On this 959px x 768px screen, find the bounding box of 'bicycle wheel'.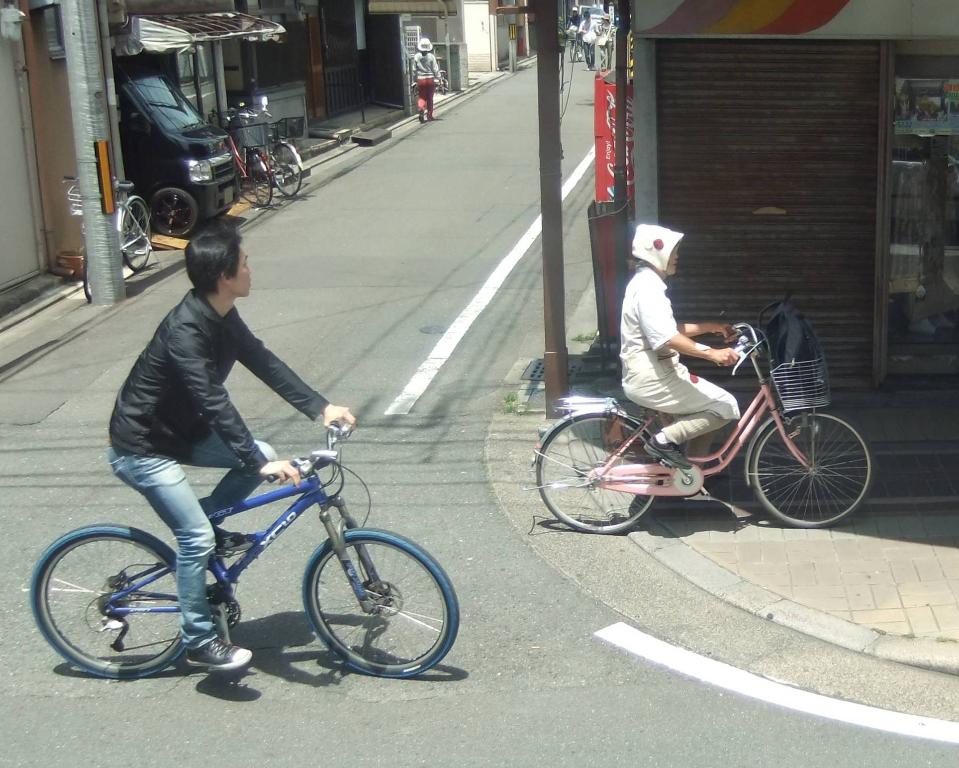
Bounding box: [81,251,95,303].
